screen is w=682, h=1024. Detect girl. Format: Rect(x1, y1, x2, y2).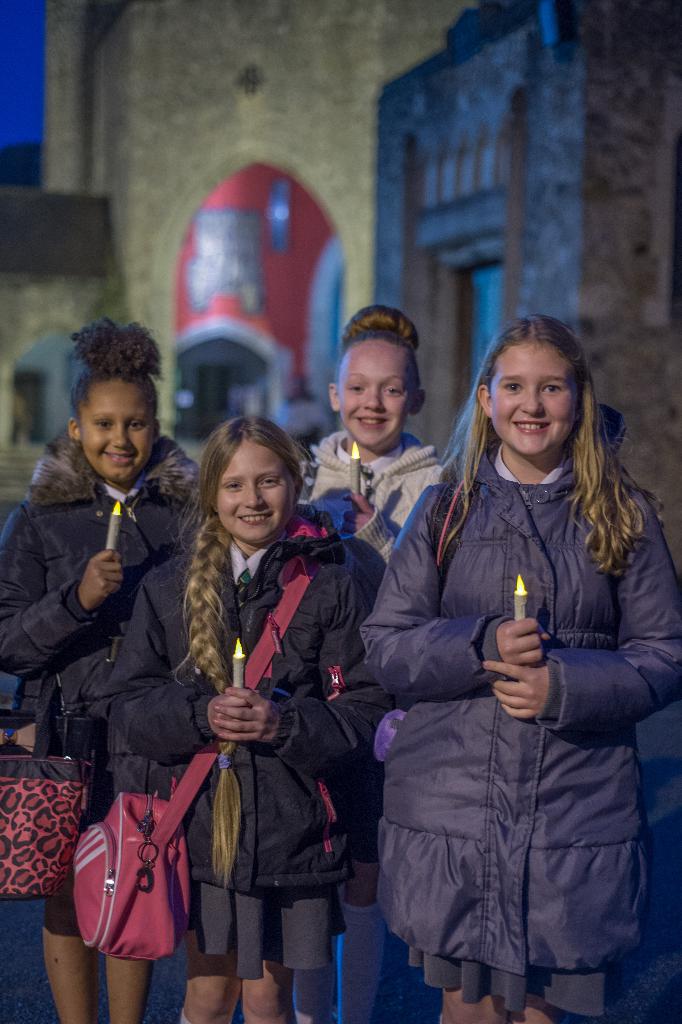
Rect(104, 422, 366, 1023).
